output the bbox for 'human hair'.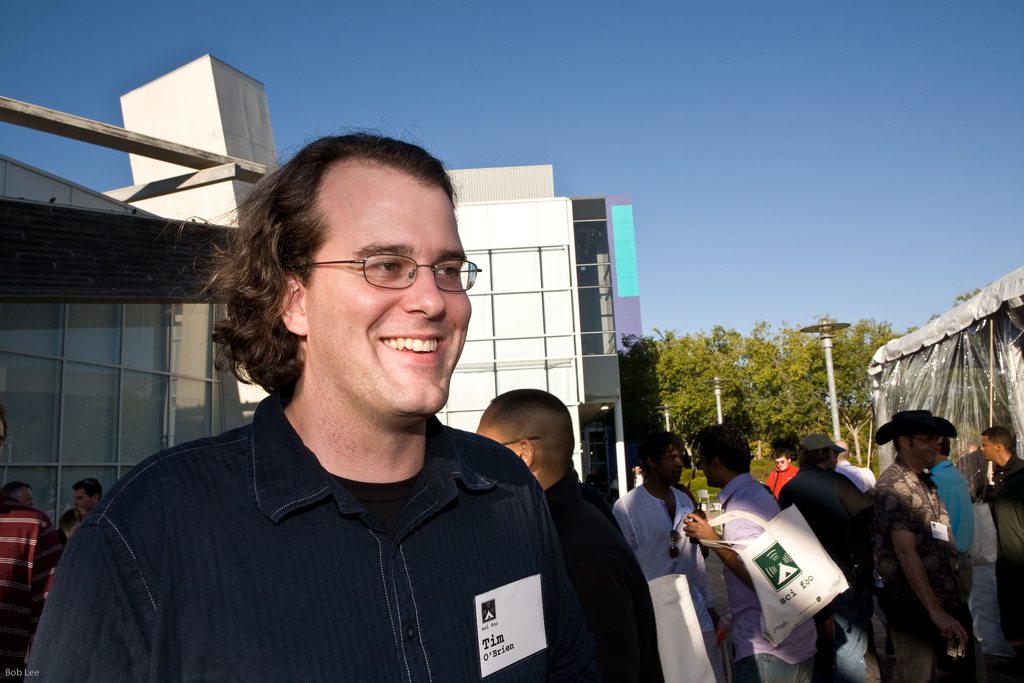
(72, 476, 105, 505).
